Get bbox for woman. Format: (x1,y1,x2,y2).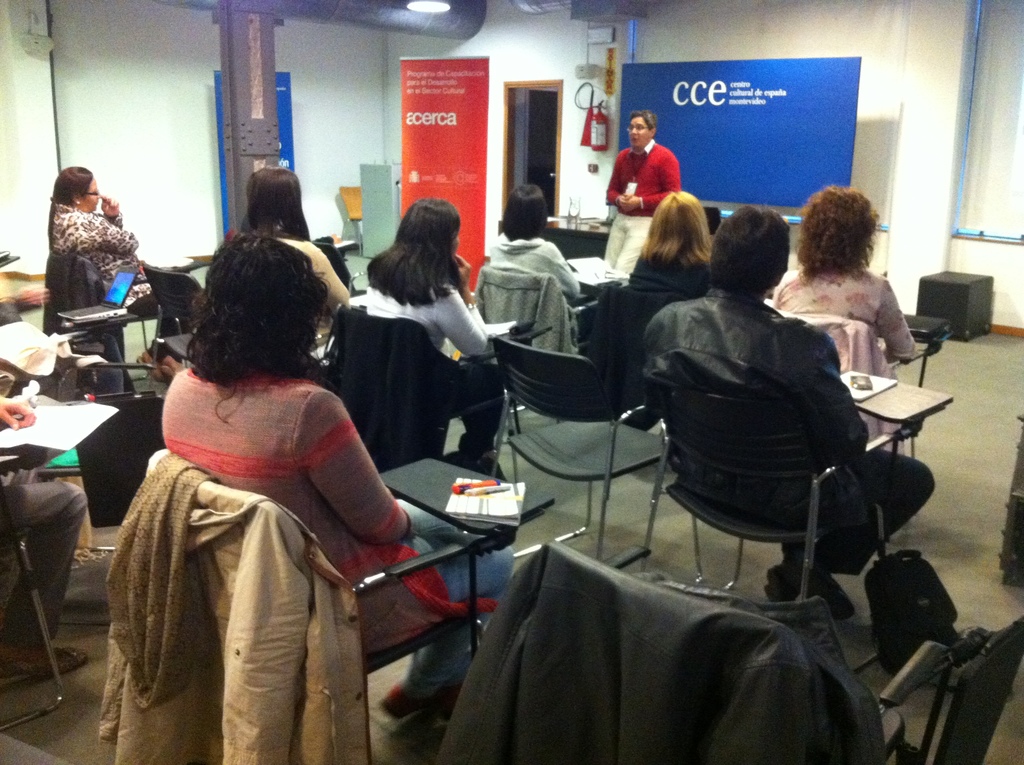
(42,166,211,376).
